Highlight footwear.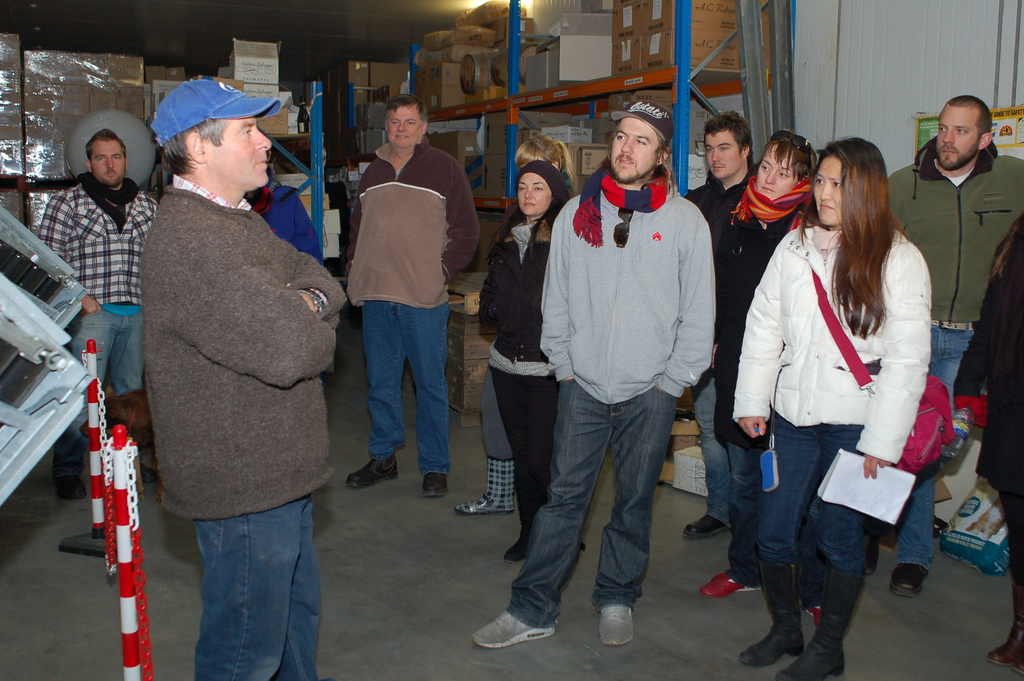
Highlighted region: (x1=347, y1=454, x2=401, y2=493).
